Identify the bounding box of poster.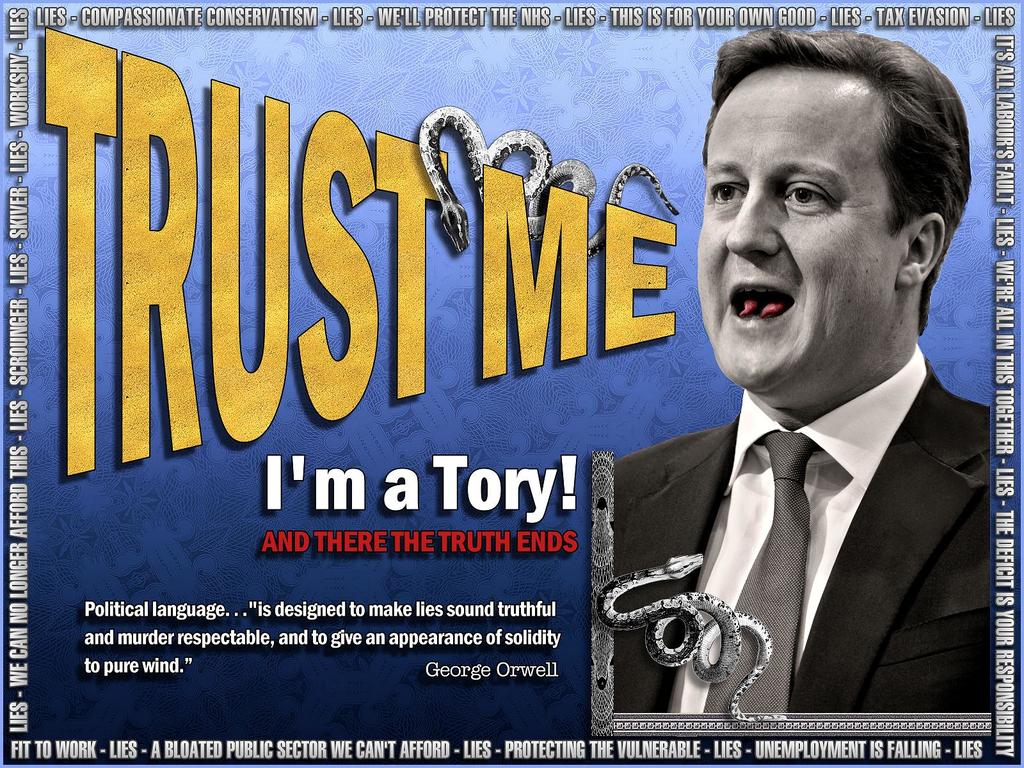
[0,0,1023,767].
